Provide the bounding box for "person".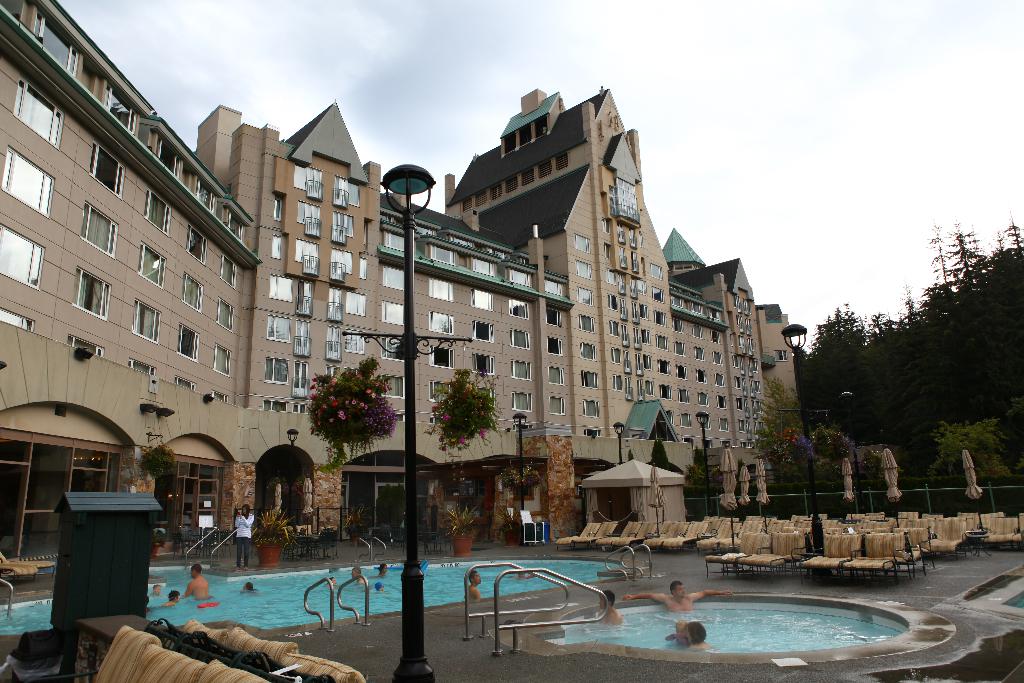
Rect(183, 565, 207, 603).
